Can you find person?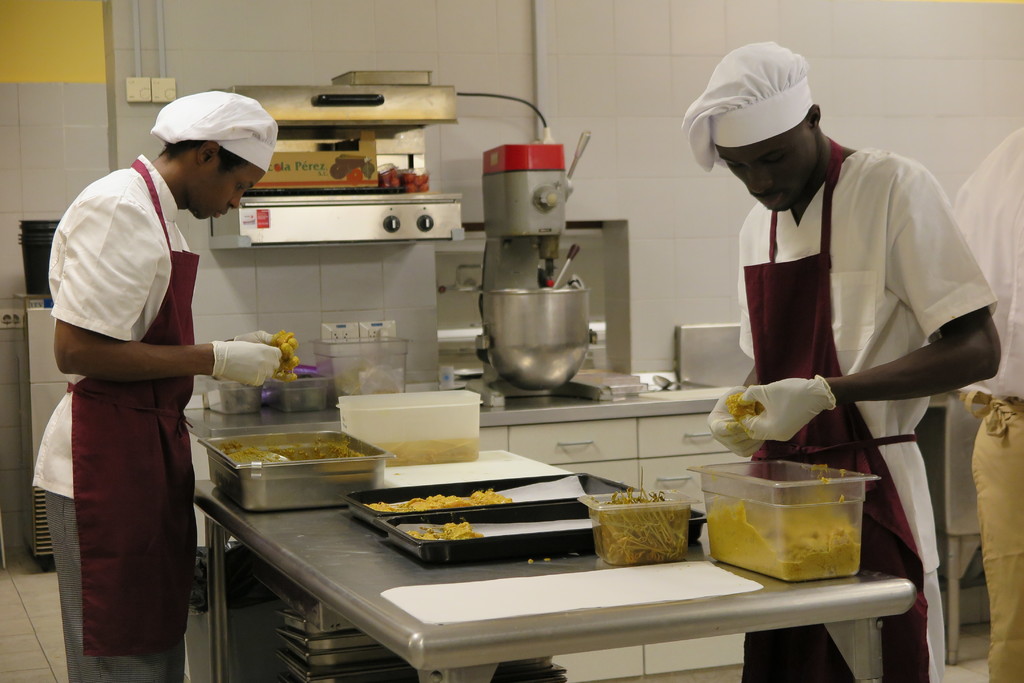
Yes, bounding box: x1=679 y1=37 x2=1004 y2=682.
